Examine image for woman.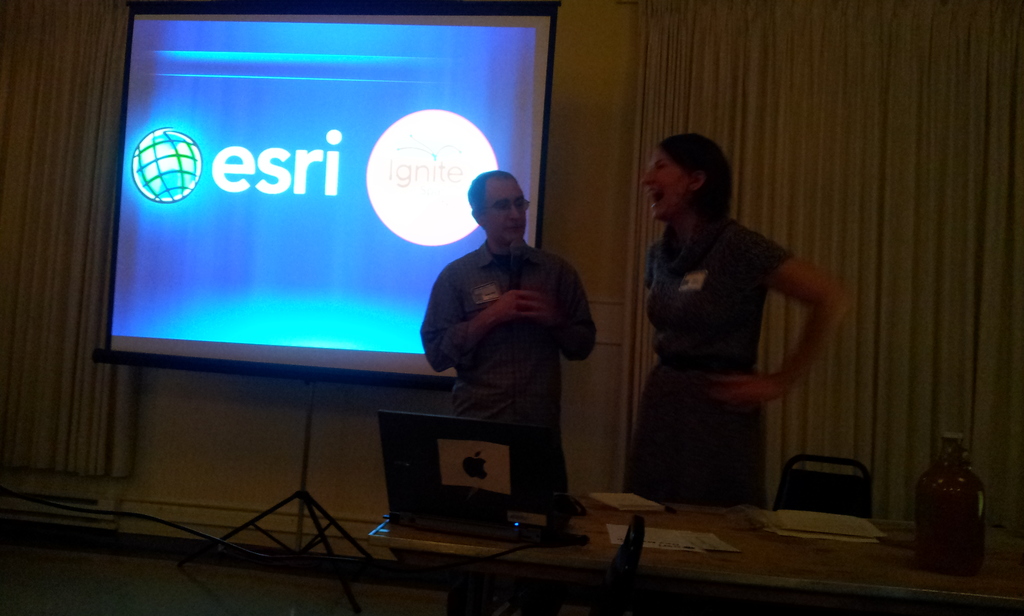
Examination result: {"left": 628, "top": 144, "right": 849, "bottom": 524}.
